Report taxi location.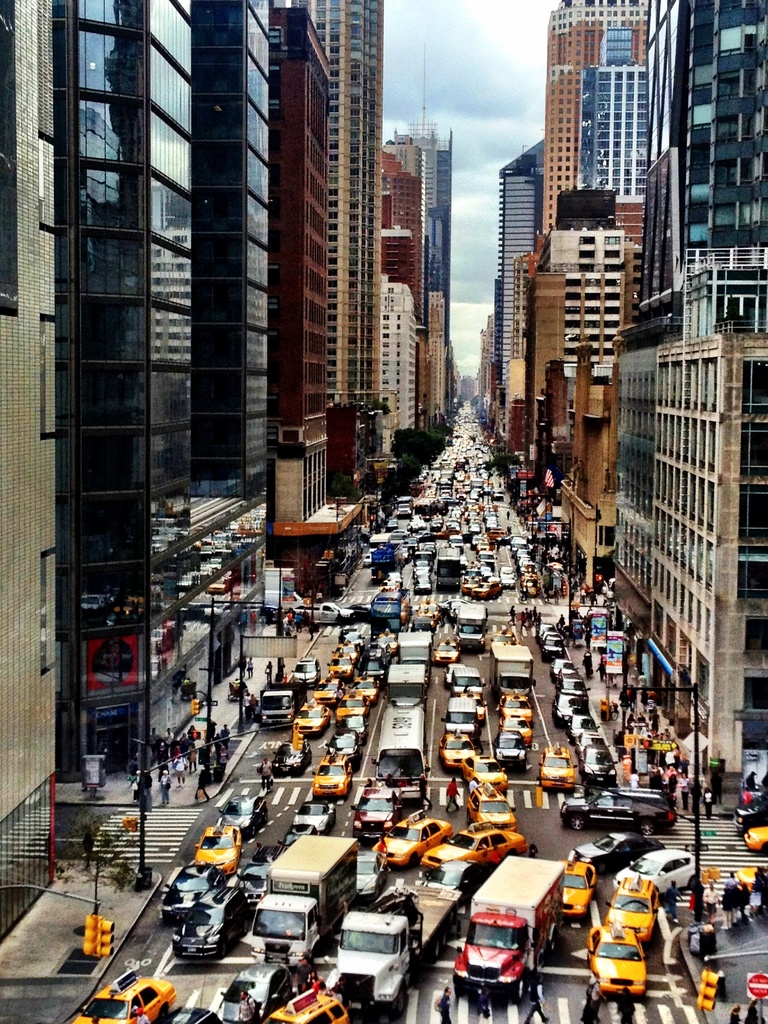
Report: select_region(473, 581, 503, 602).
